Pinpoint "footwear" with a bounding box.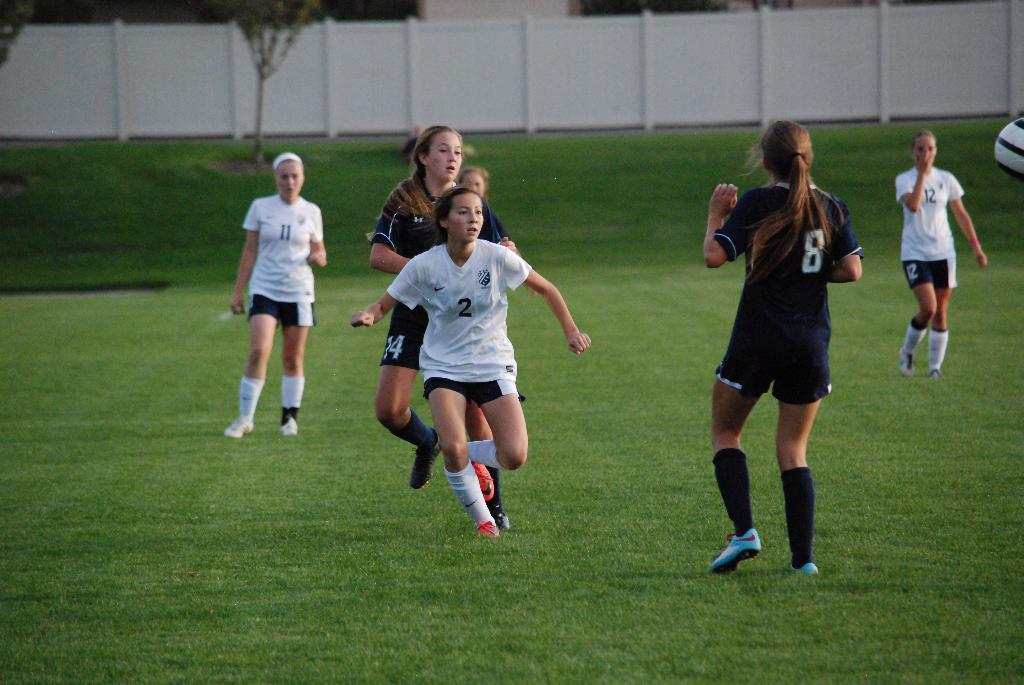
x1=474 y1=520 x2=497 y2=536.
